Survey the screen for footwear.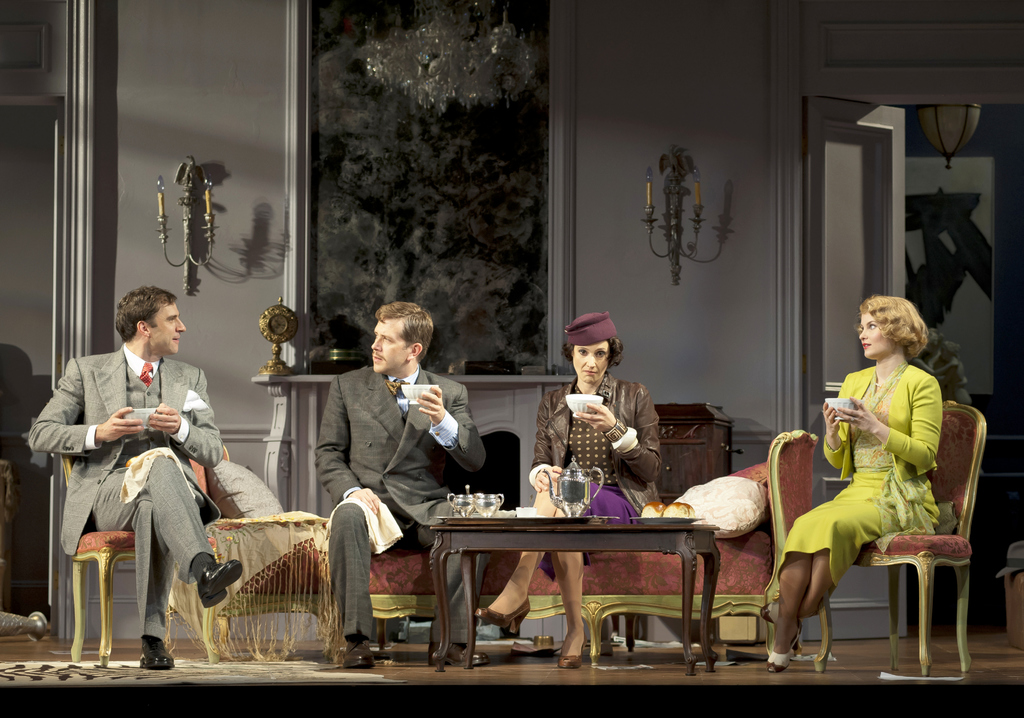
Survey found: locate(423, 640, 482, 666).
